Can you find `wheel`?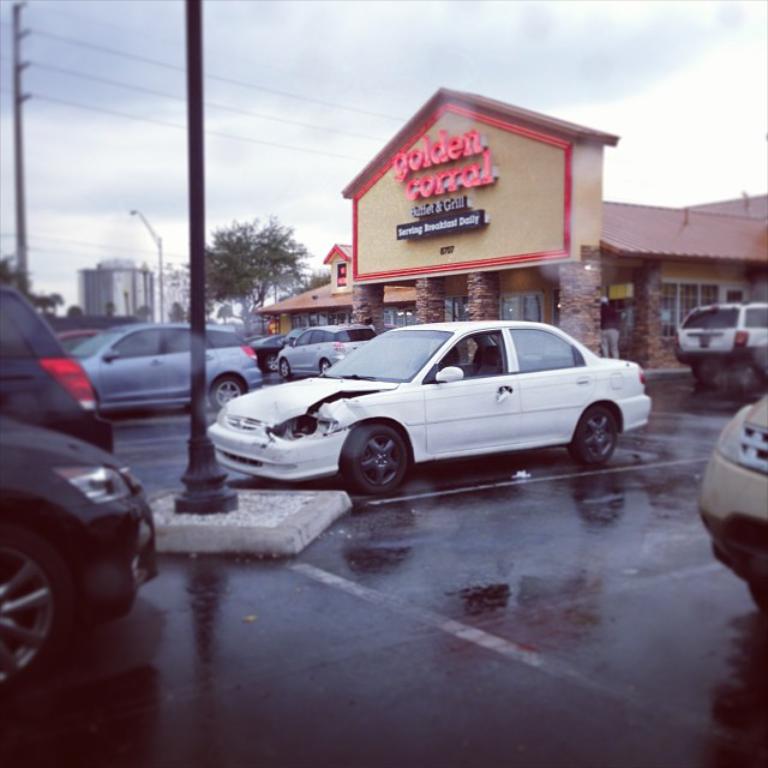
Yes, bounding box: detection(280, 356, 290, 377).
